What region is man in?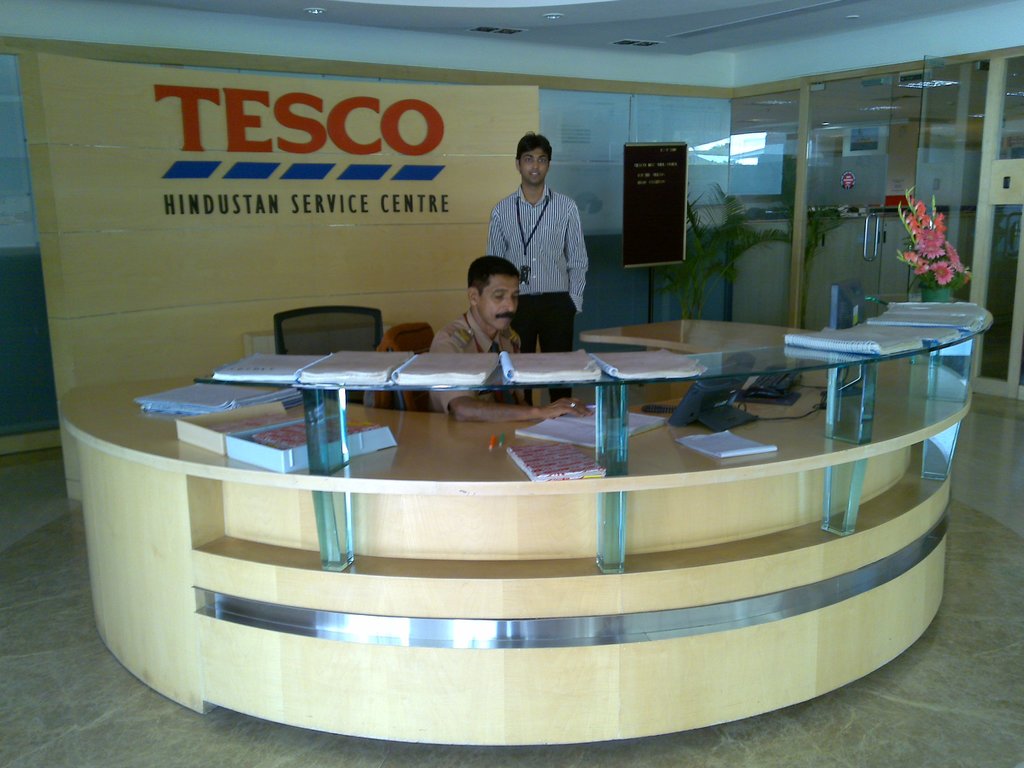
left=488, top=134, right=588, bottom=404.
